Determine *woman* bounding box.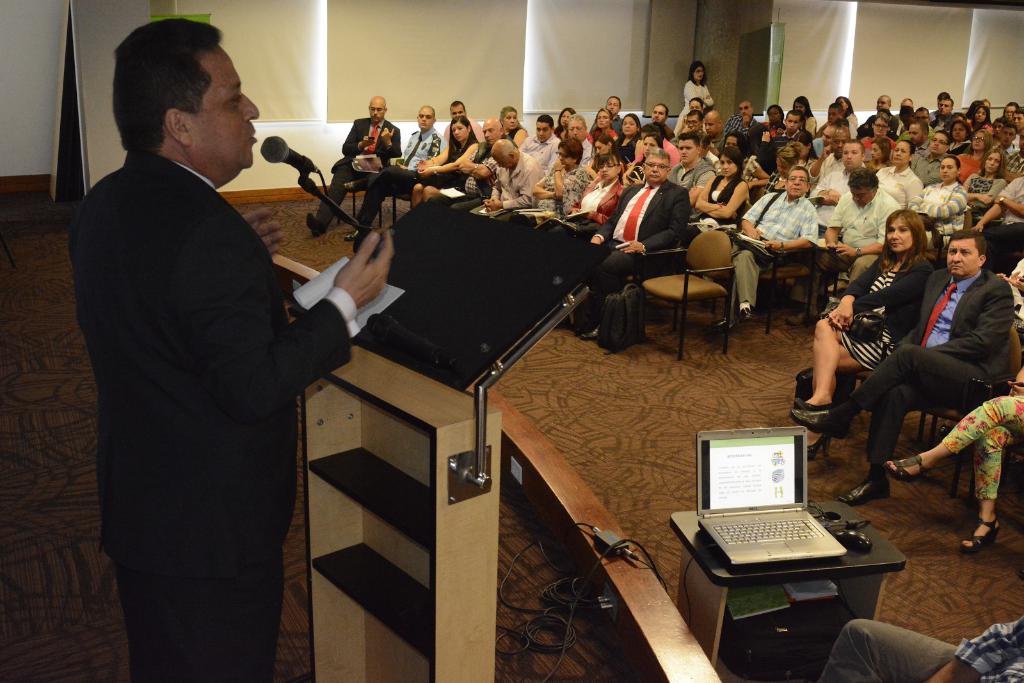
Determined: [573, 131, 620, 179].
